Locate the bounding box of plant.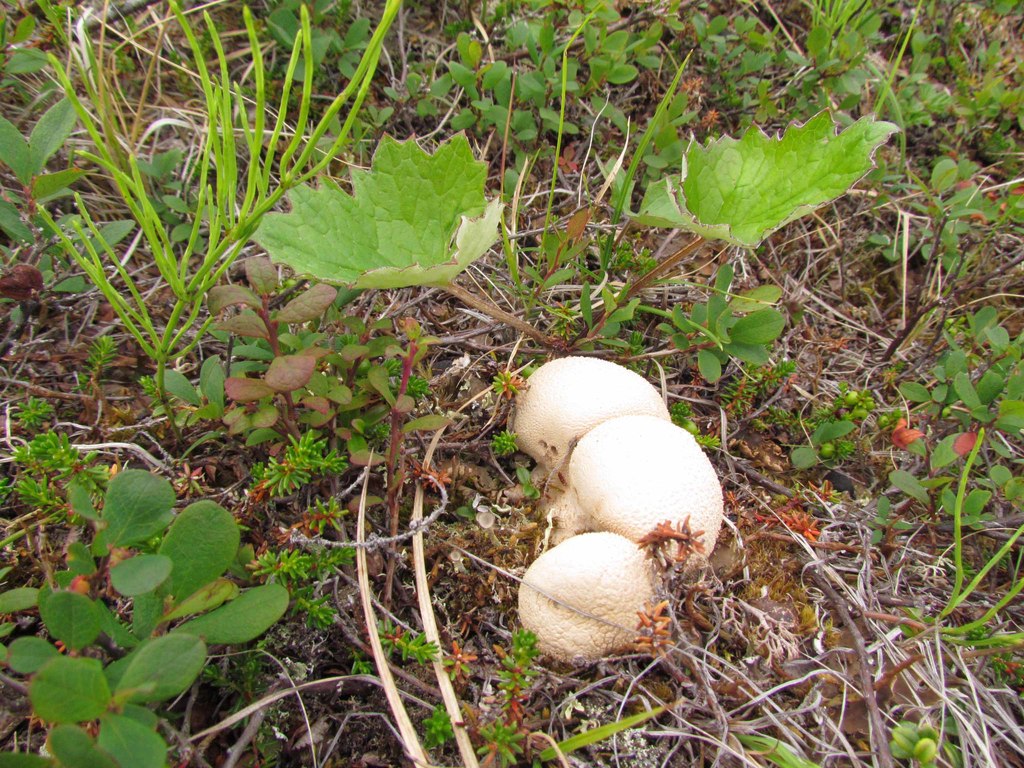
Bounding box: rect(244, 105, 908, 353).
